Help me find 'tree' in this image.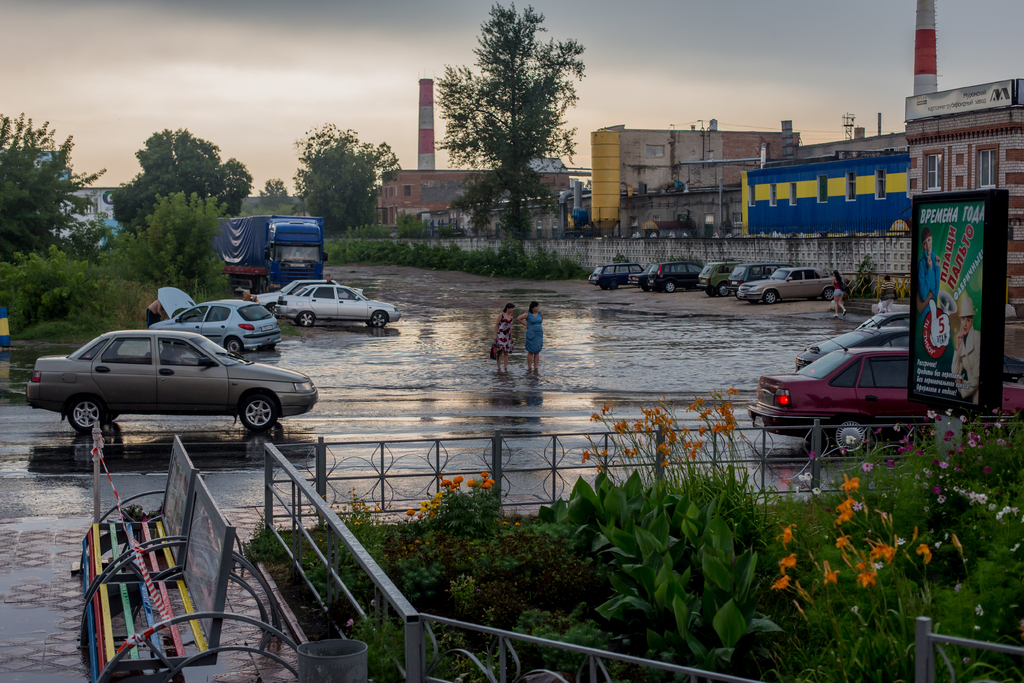
Found it: (x1=282, y1=118, x2=405, y2=228).
